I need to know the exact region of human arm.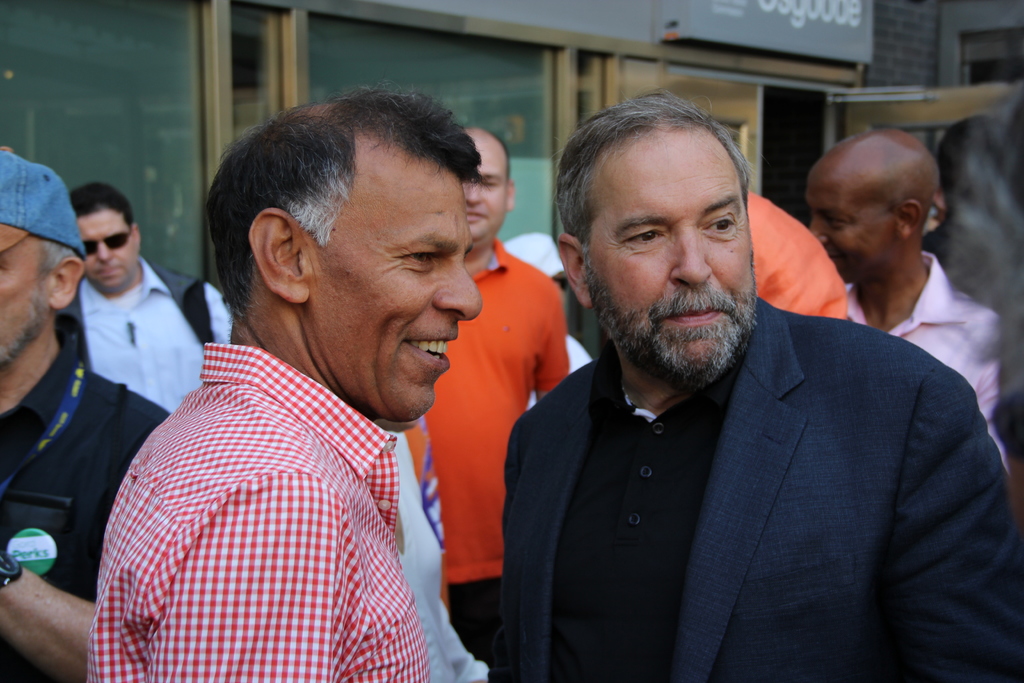
Region: box(8, 562, 77, 679).
